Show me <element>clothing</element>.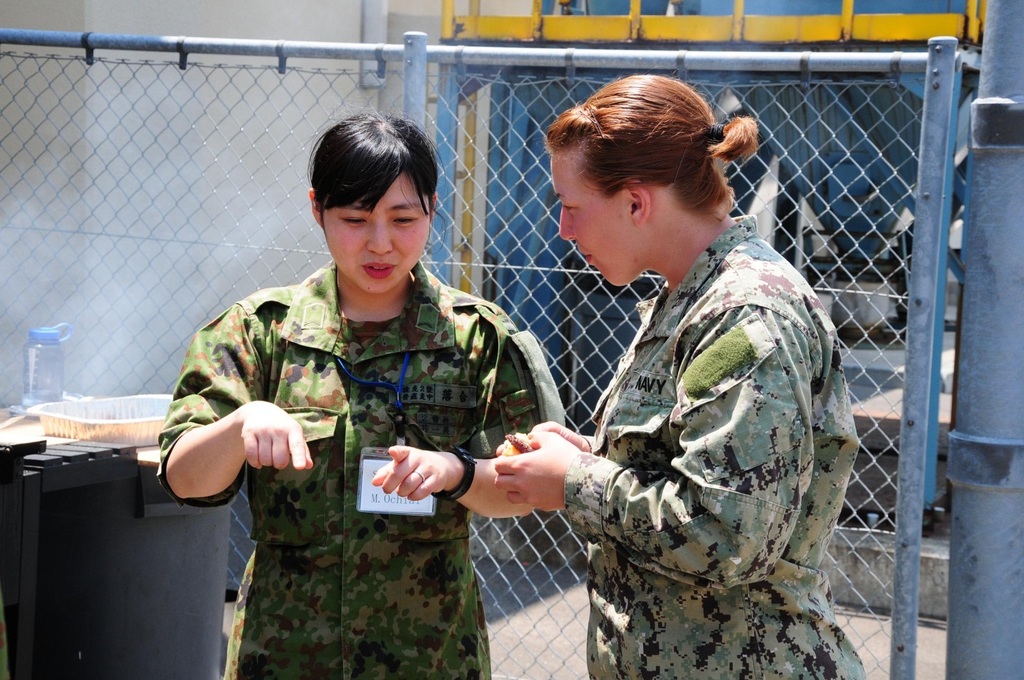
<element>clothing</element> is here: box(565, 166, 871, 679).
